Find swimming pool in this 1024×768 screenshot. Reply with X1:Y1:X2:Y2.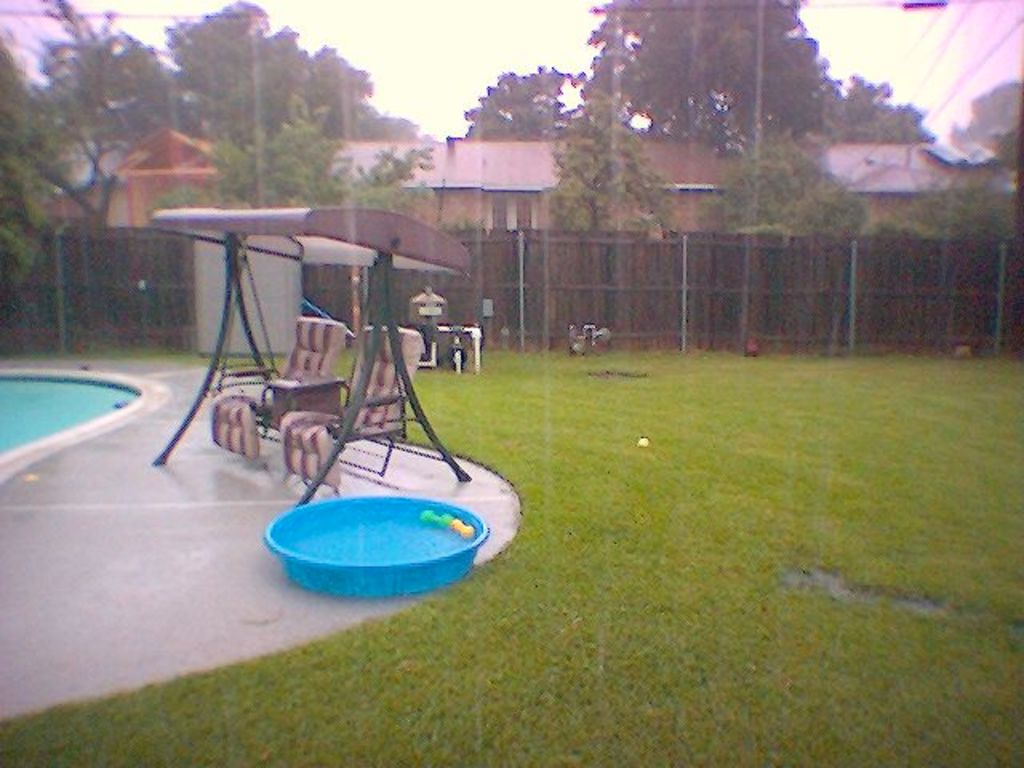
0:366:170:483.
